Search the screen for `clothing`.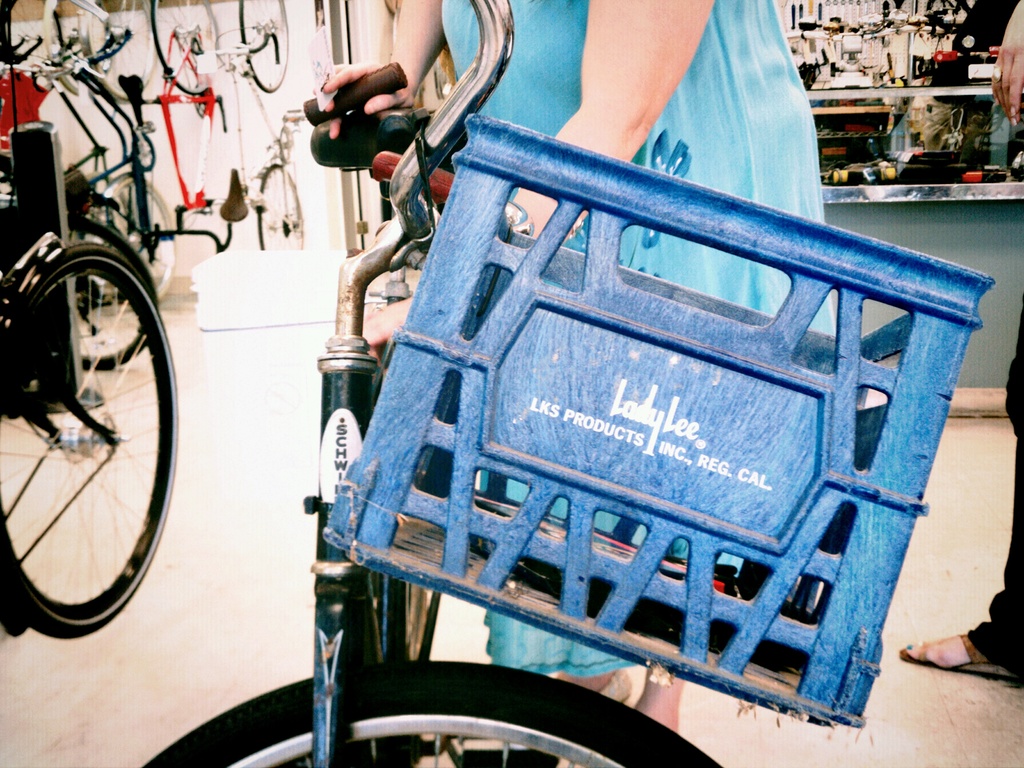
Found at <bbox>445, 0, 824, 664</bbox>.
